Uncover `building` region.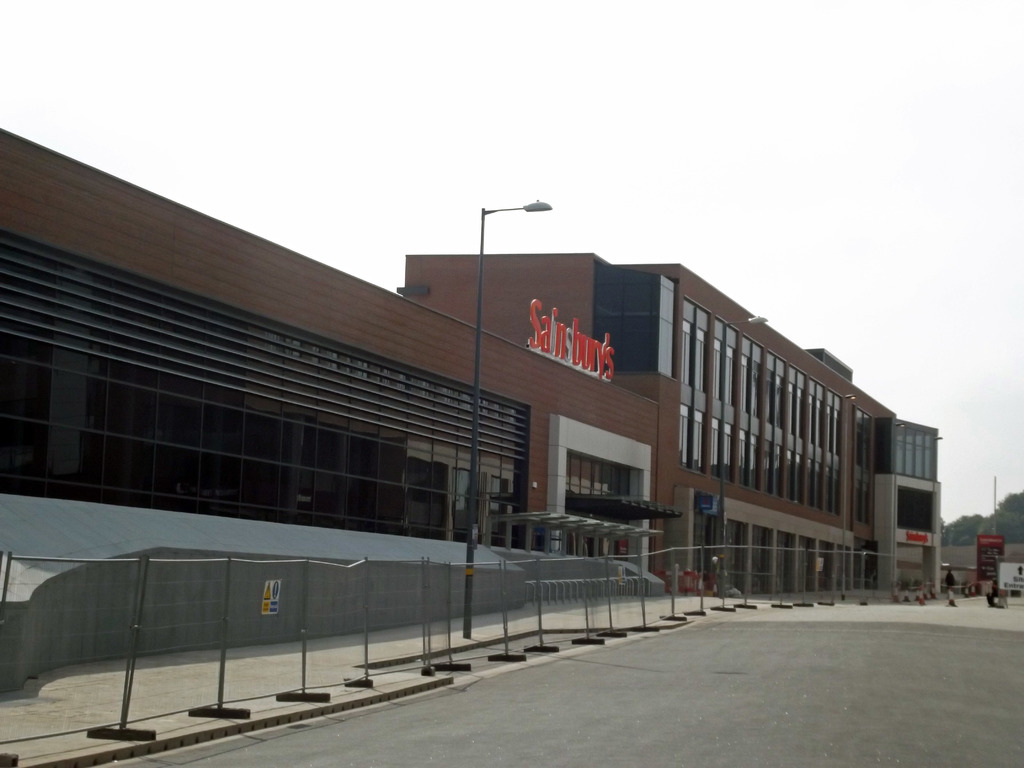
Uncovered: {"left": 0, "top": 127, "right": 940, "bottom": 701}.
